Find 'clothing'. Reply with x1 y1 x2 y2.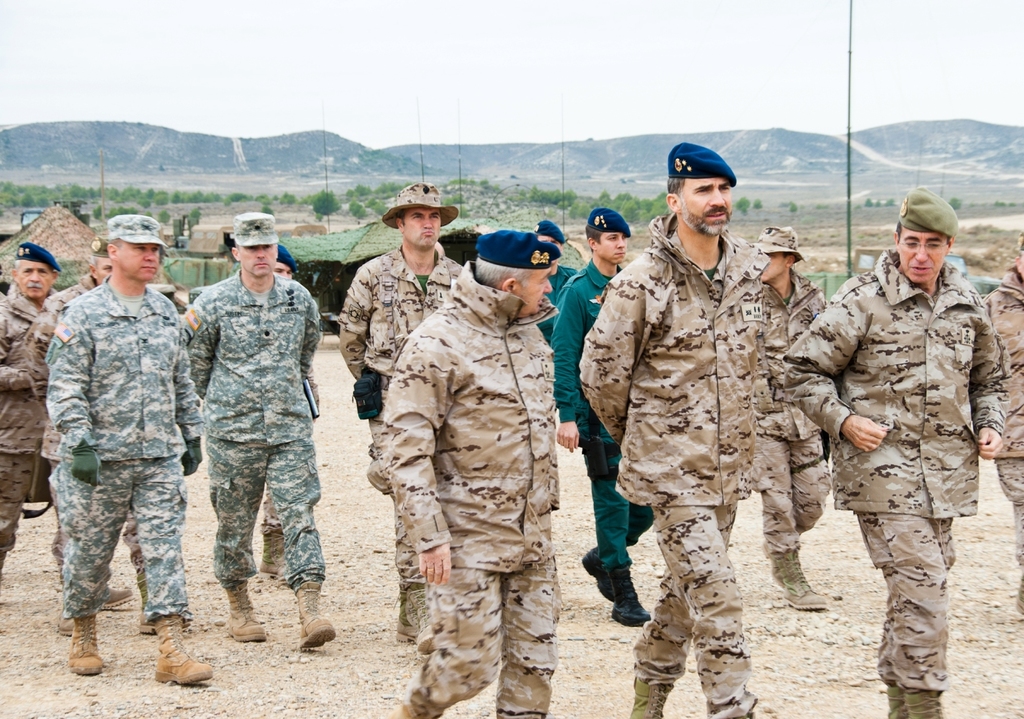
48 272 206 616.
